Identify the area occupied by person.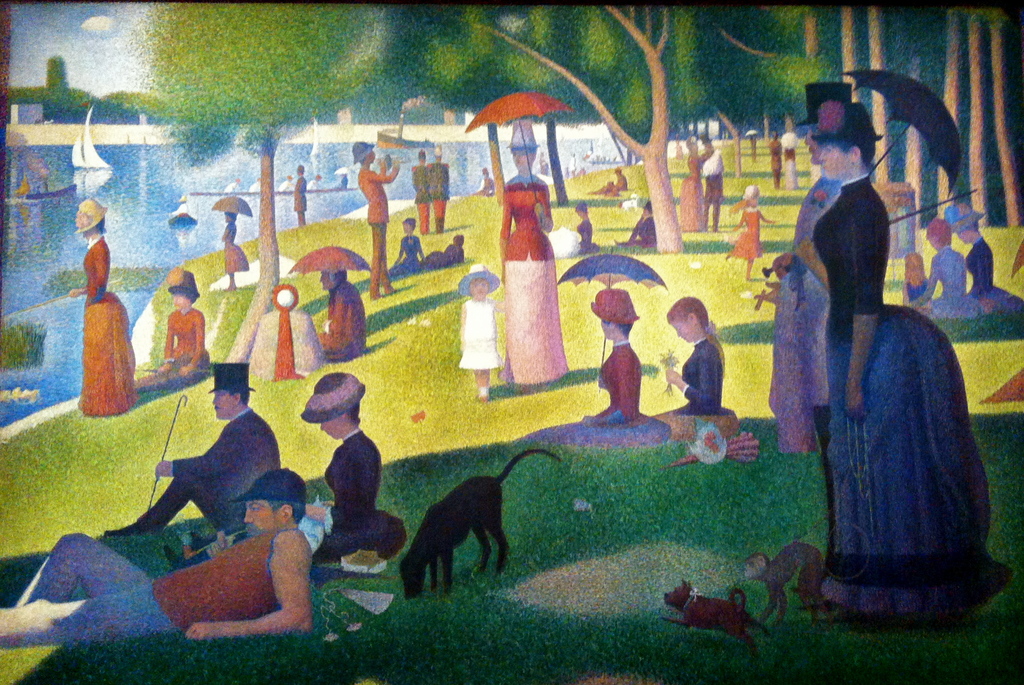
Area: [left=223, top=174, right=243, bottom=193].
